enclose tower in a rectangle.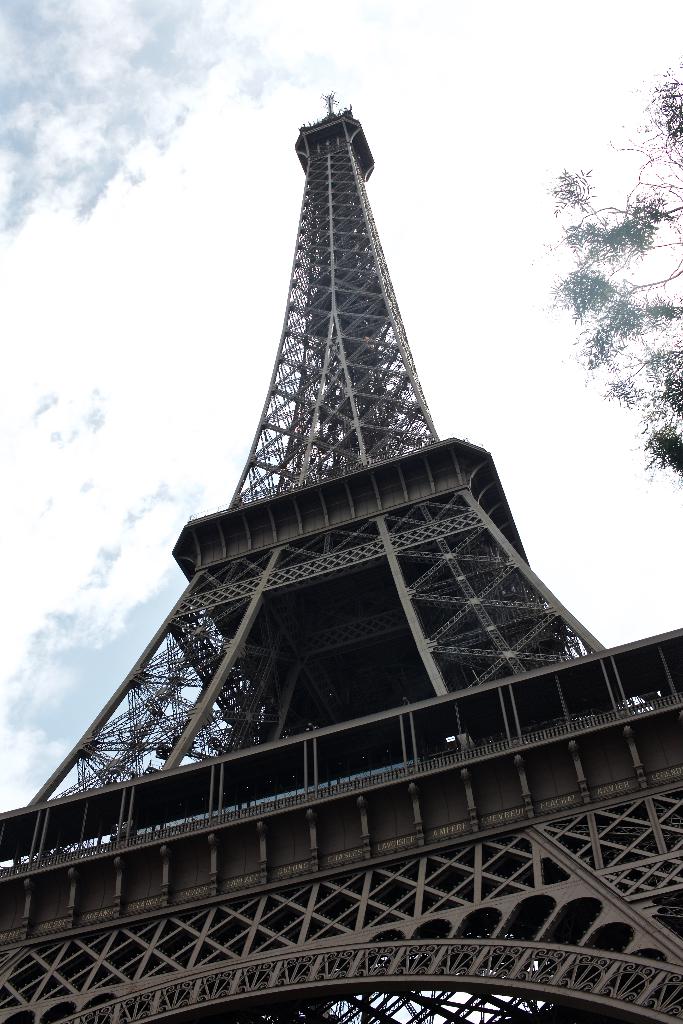
BBox(0, 89, 682, 1023).
